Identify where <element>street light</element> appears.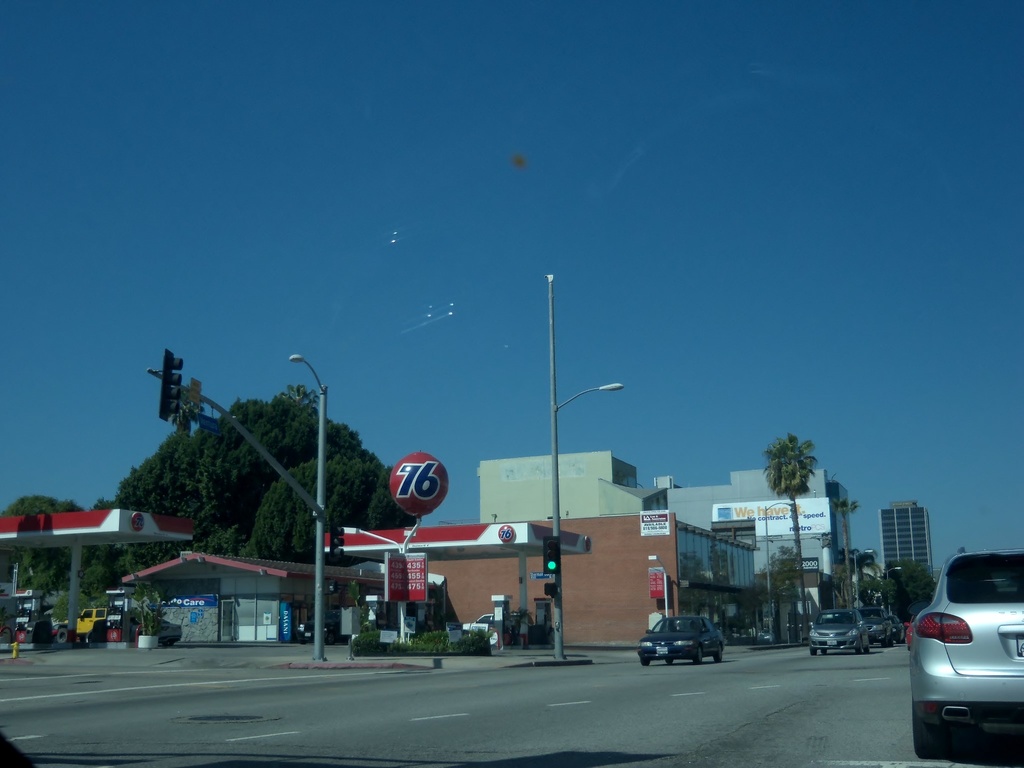
Appears at 290/349/328/666.
